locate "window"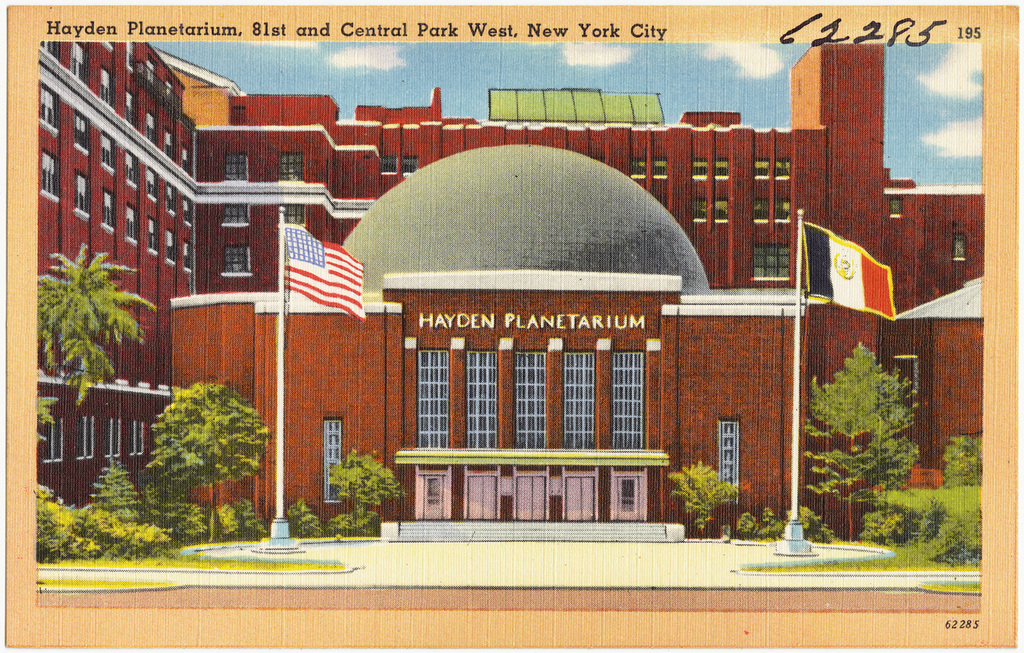
BBox(714, 160, 729, 184)
